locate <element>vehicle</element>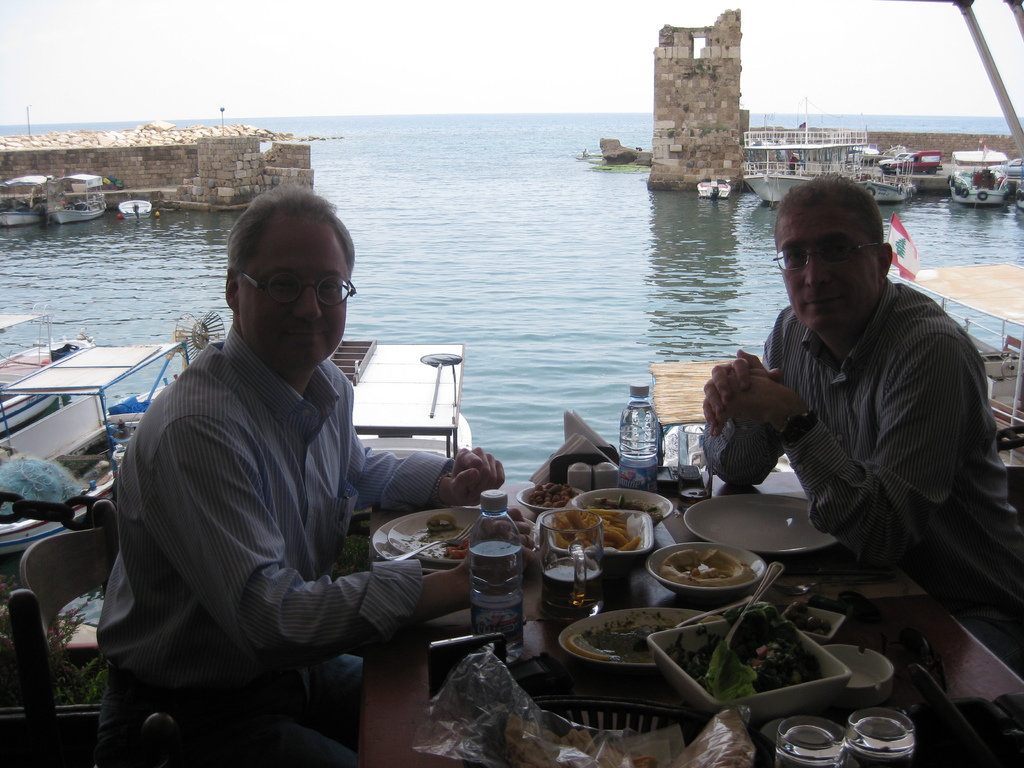
[x1=12, y1=161, x2=118, y2=224]
